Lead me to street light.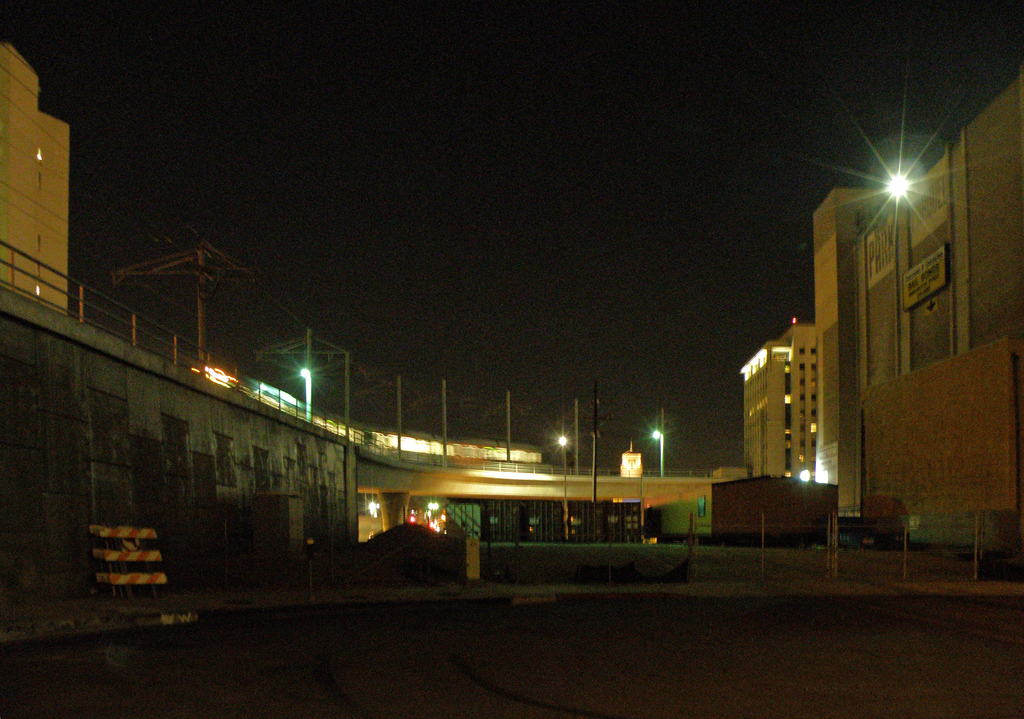
Lead to rect(296, 366, 312, 422).
